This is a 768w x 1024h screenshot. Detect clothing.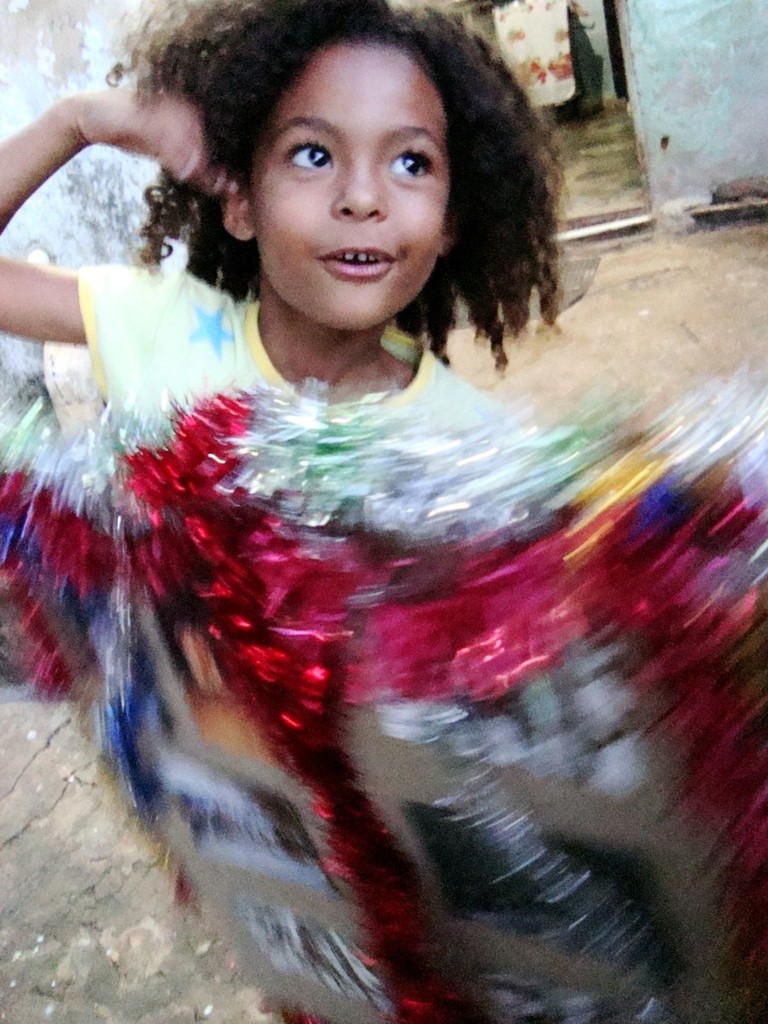
box=[81, 261, 503, 454].
